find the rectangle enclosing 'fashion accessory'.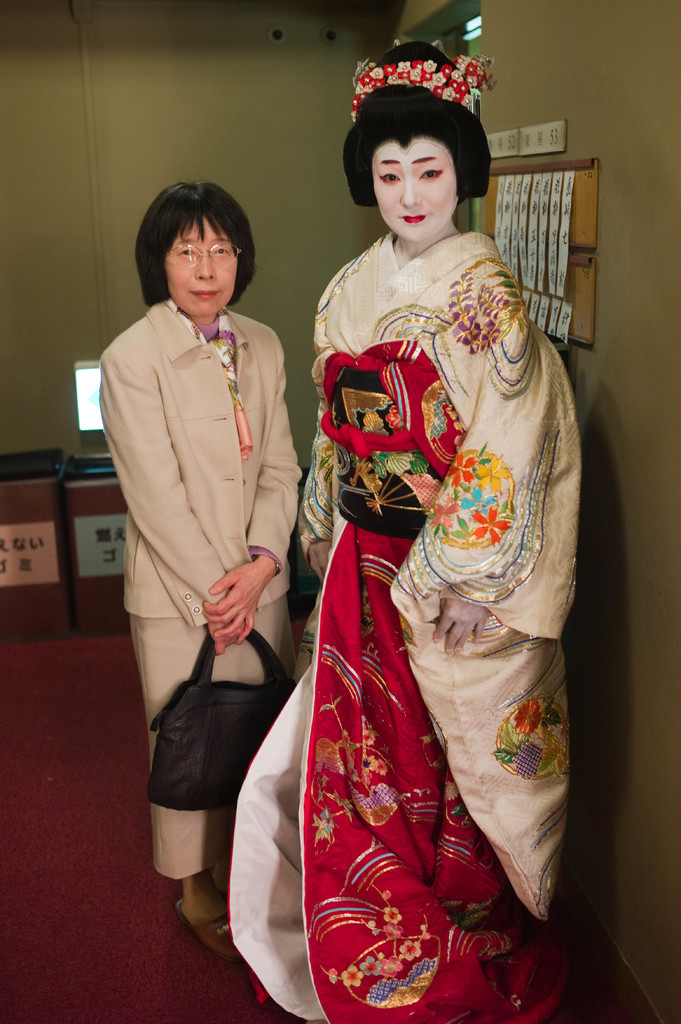
select_region(158, 237, 248, 274).
